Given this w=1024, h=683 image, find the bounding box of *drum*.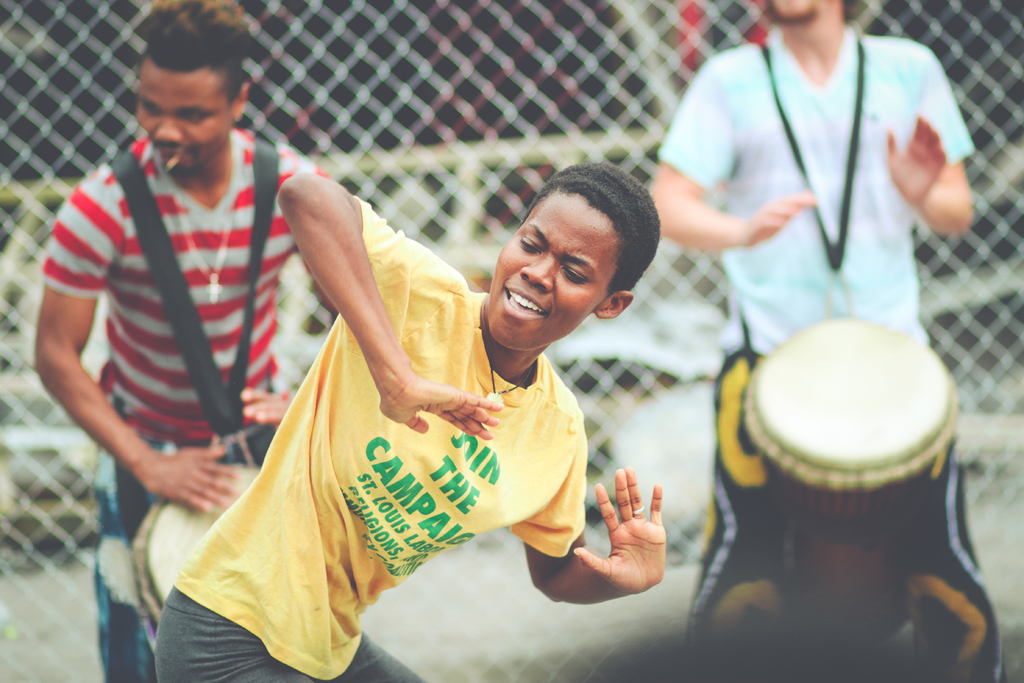
x1=656 y1=294 x2=1001 y2=623.
